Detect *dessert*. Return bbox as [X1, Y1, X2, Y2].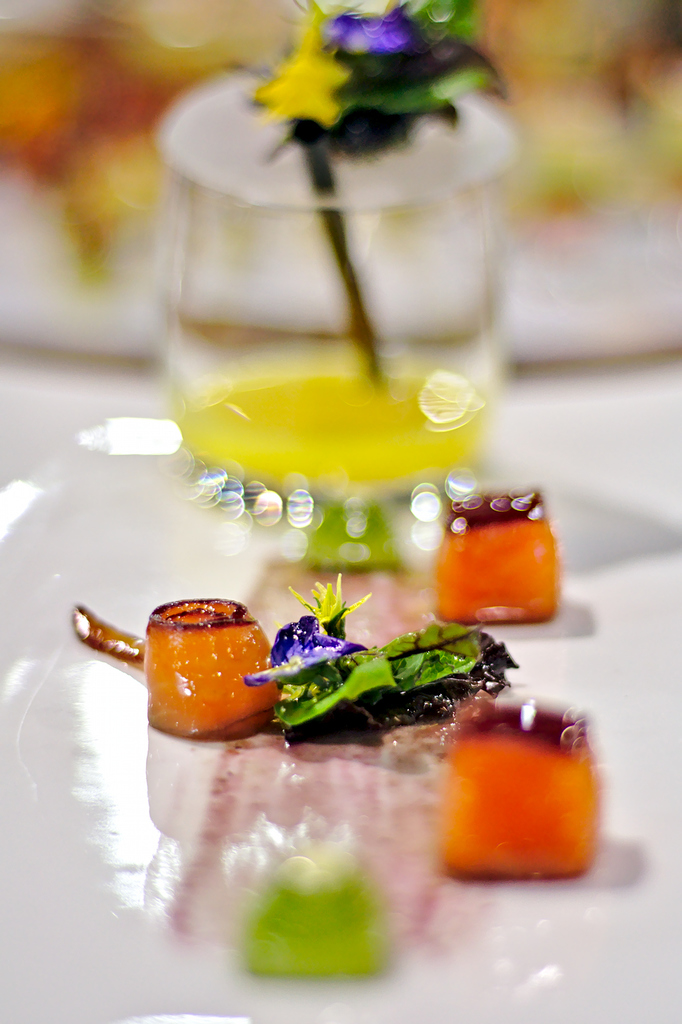
[441, 696, 601, 886].
